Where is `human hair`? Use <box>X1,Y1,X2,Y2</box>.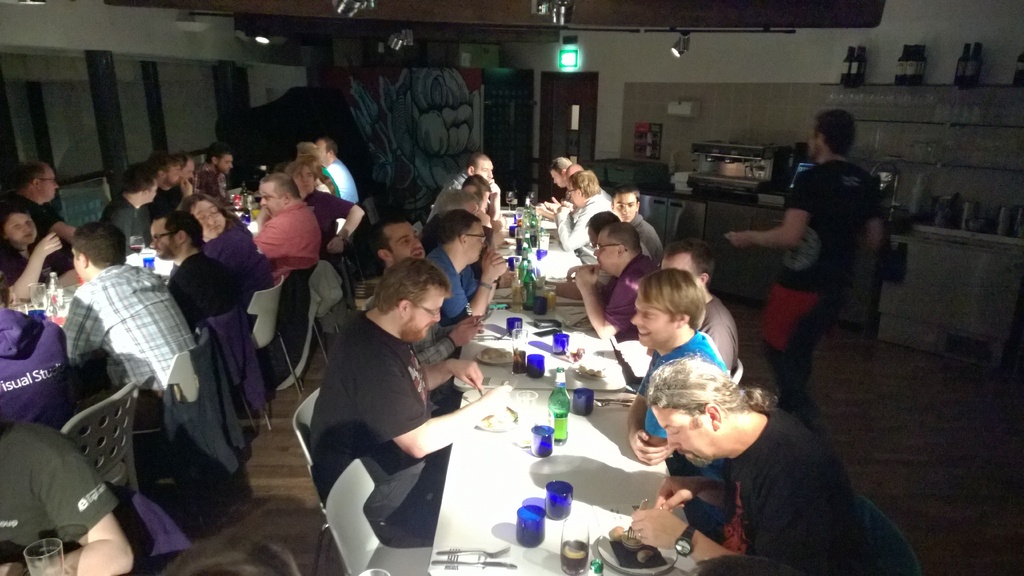
<box>165,157,190,172</box>.
